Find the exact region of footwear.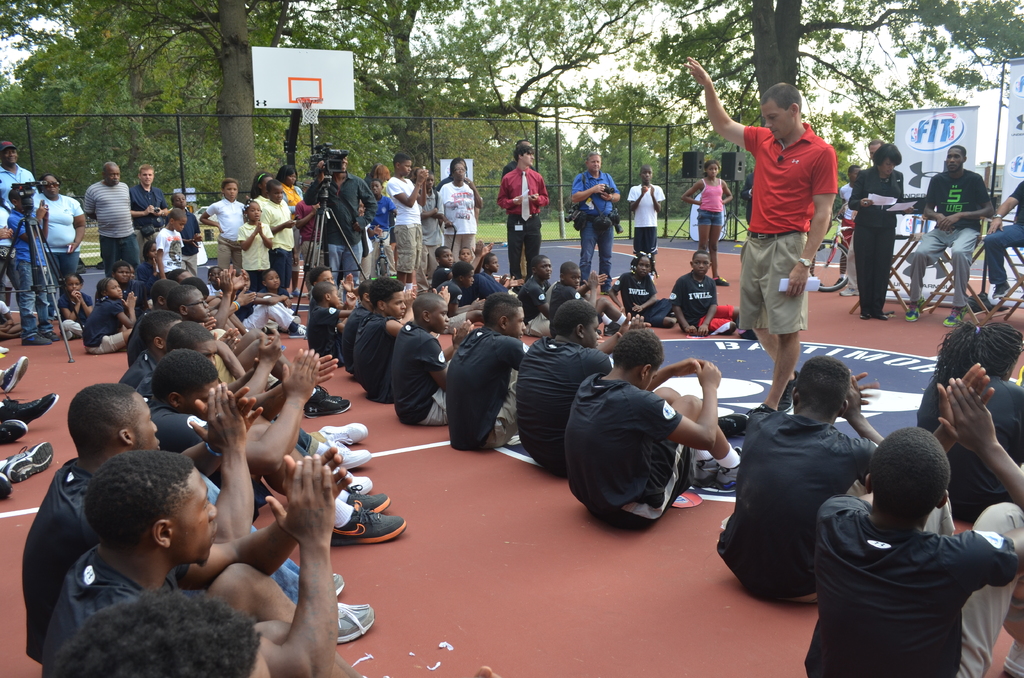
Exact region: bbox(303, 385, 347, 401).
